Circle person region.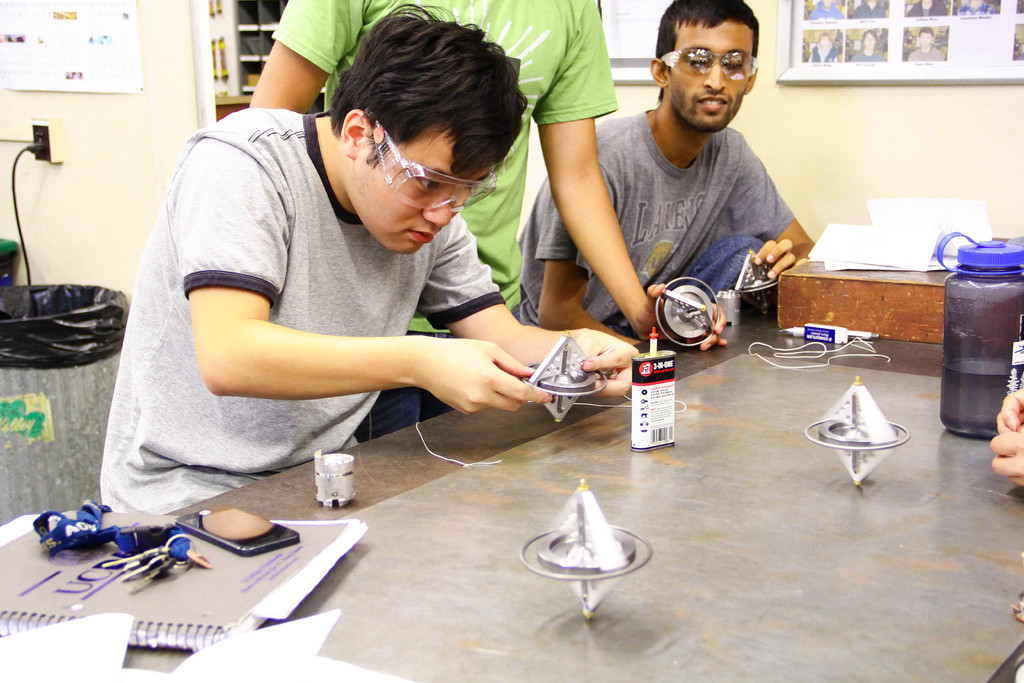
Region: [241,0,729,416].
